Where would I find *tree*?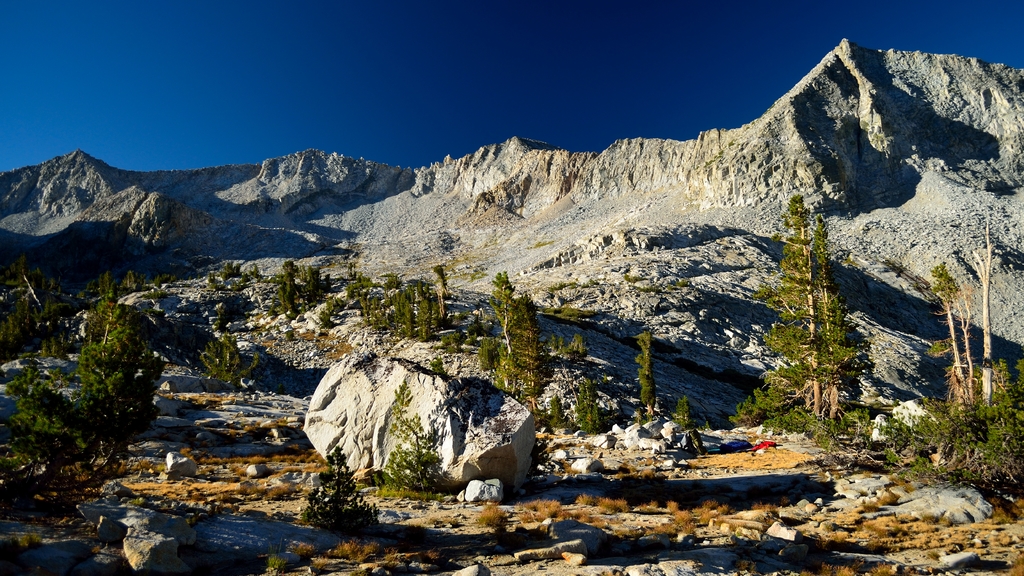
At bbox(300, 440, 384, 520).
